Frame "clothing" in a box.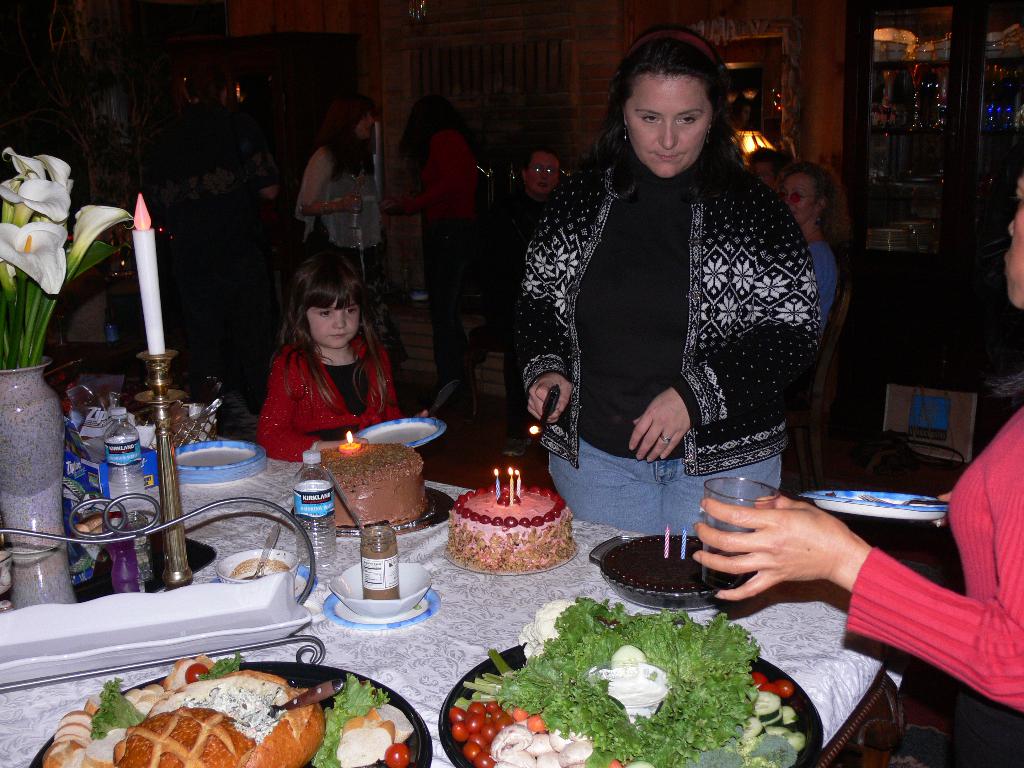
crop(502, 85, 836, 546).
